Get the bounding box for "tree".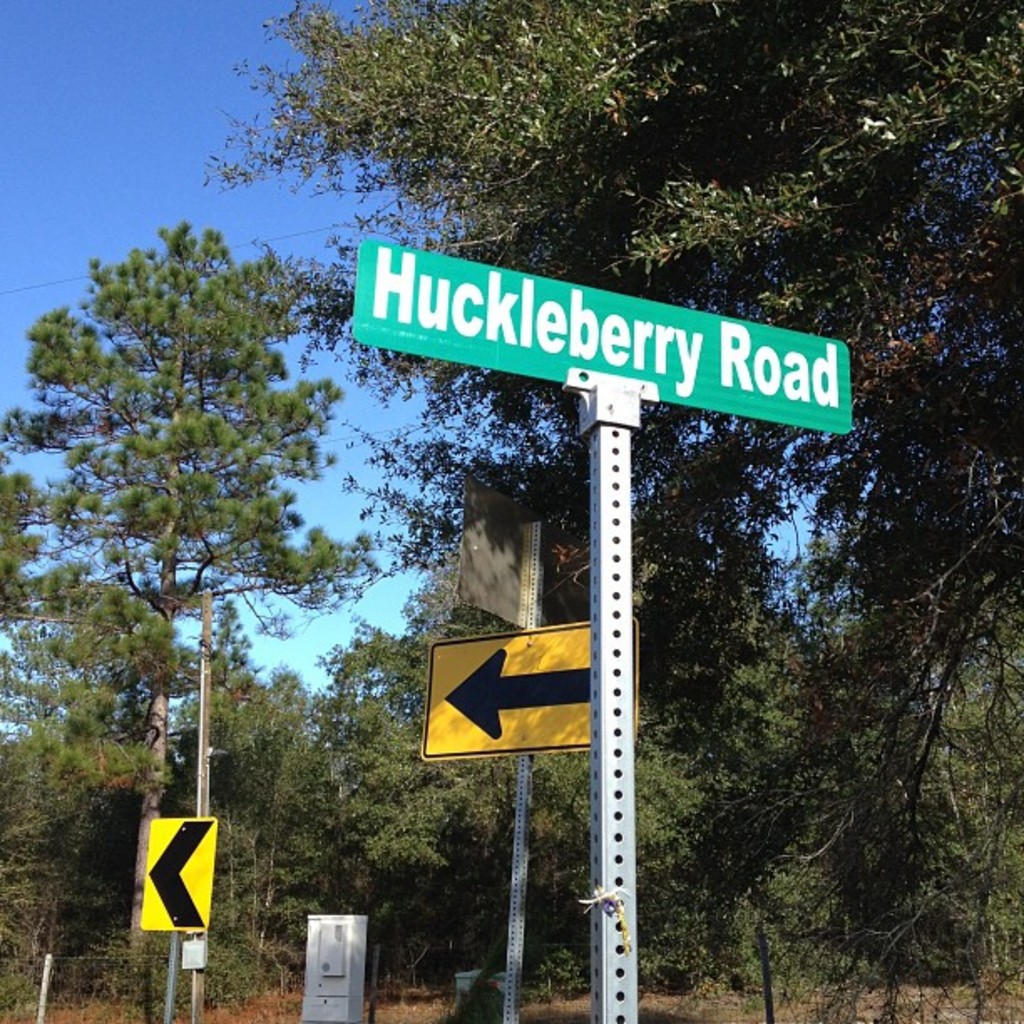
<box>184,0,1022,1022</box>.
